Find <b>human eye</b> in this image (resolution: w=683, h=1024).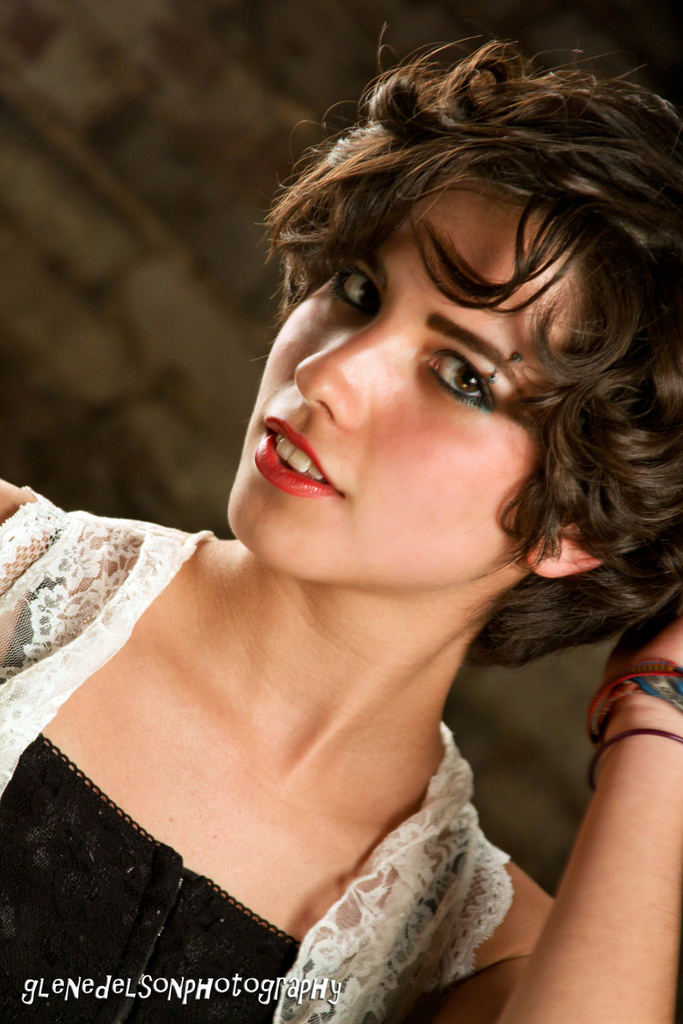
crop(429, 350, 497, 407).
